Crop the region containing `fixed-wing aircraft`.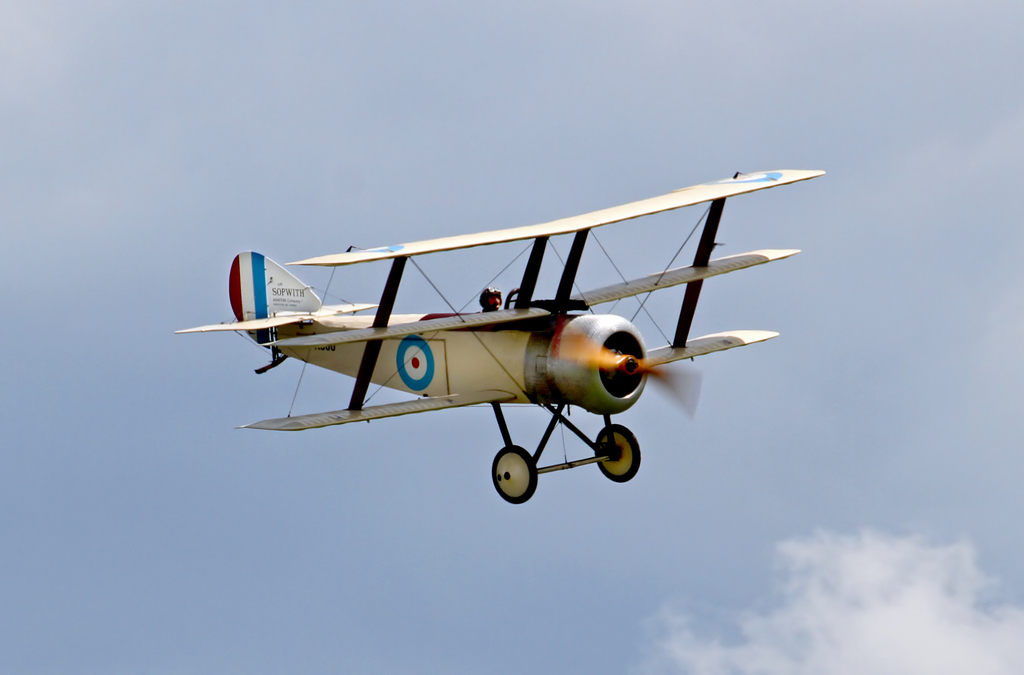
Crop region: <box>174,167,833,505</box>.
